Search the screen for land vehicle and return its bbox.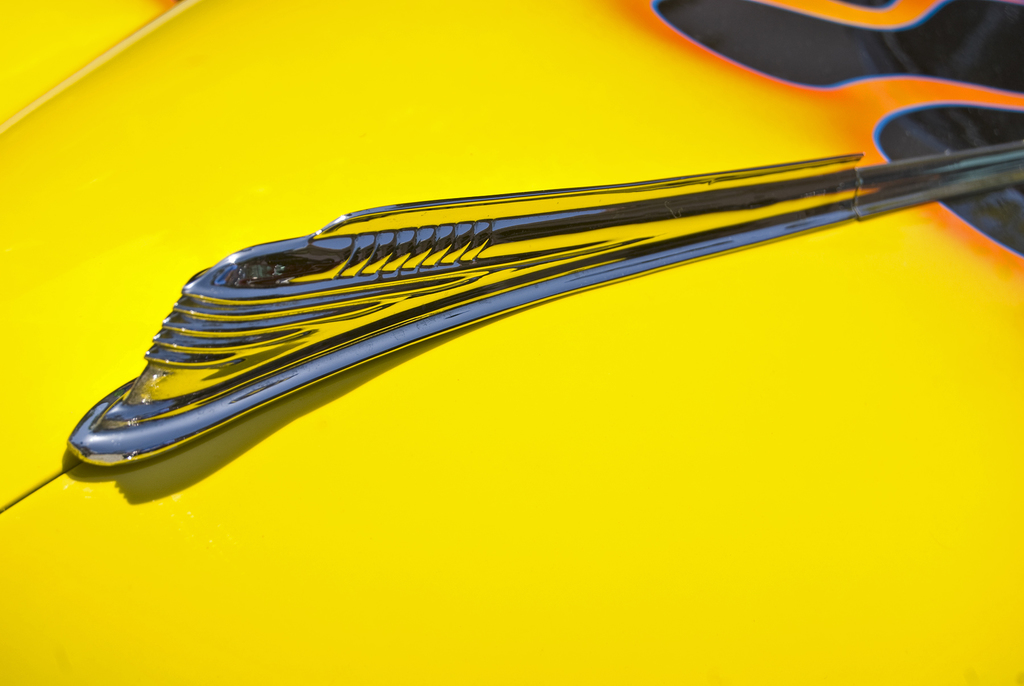
Found: pyautogui.locateOnScreen(0, 0, 1023, 685).
